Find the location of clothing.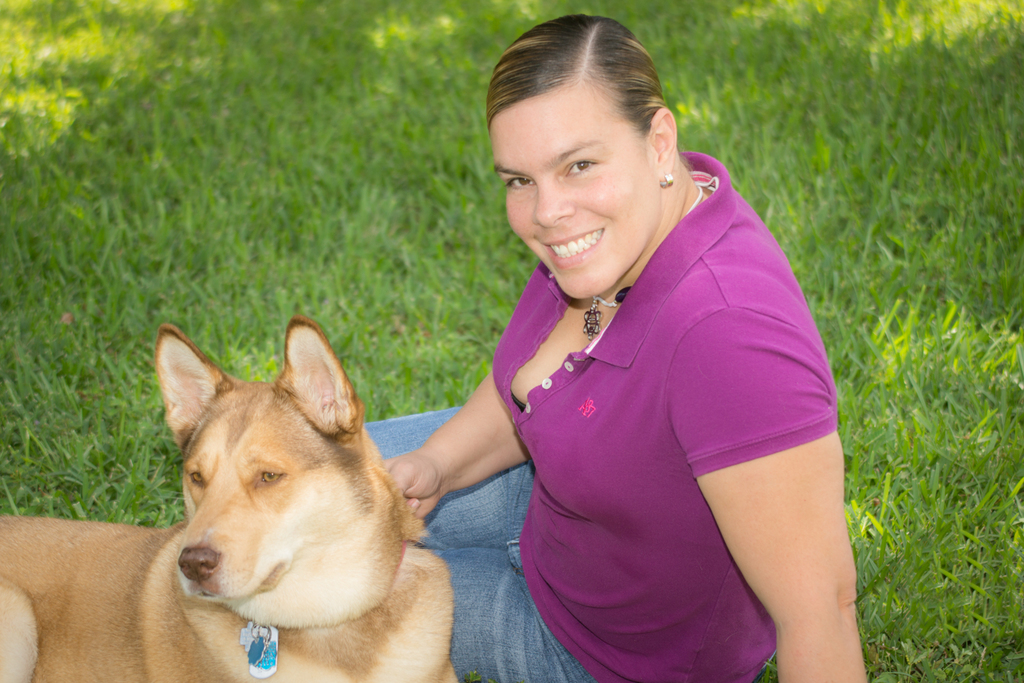
Location: pyautogui.locateOnScreen(473, 157, 830, 670).
